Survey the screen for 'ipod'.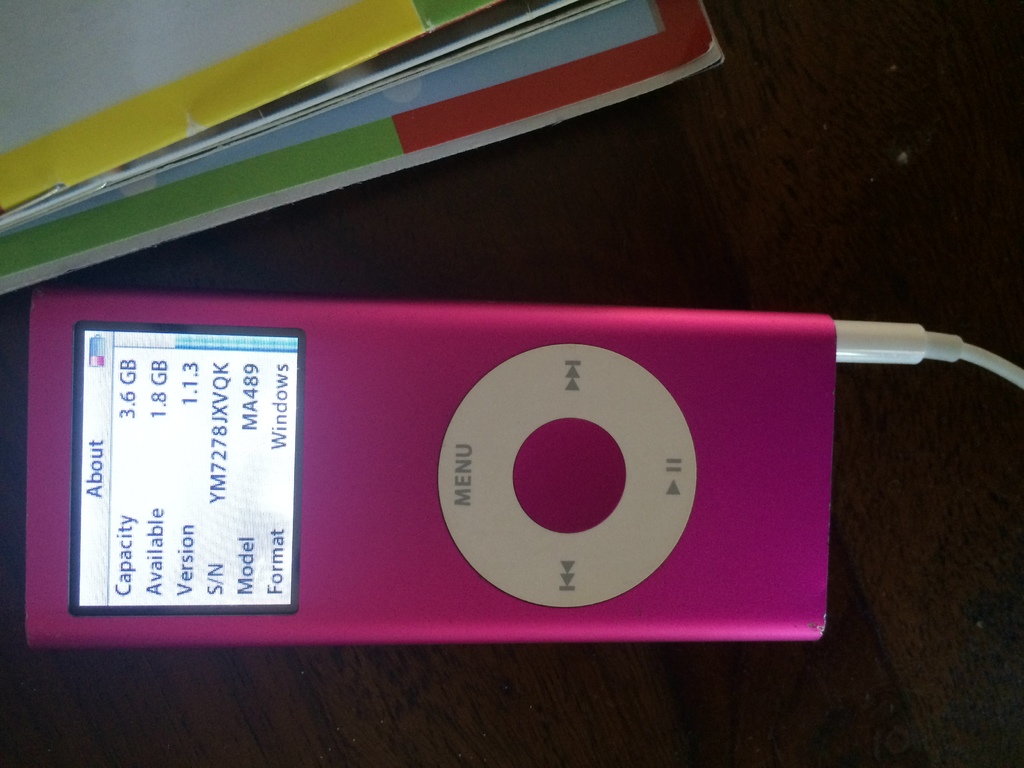
Survey found: l=17, t=279, r=837, b=652.
